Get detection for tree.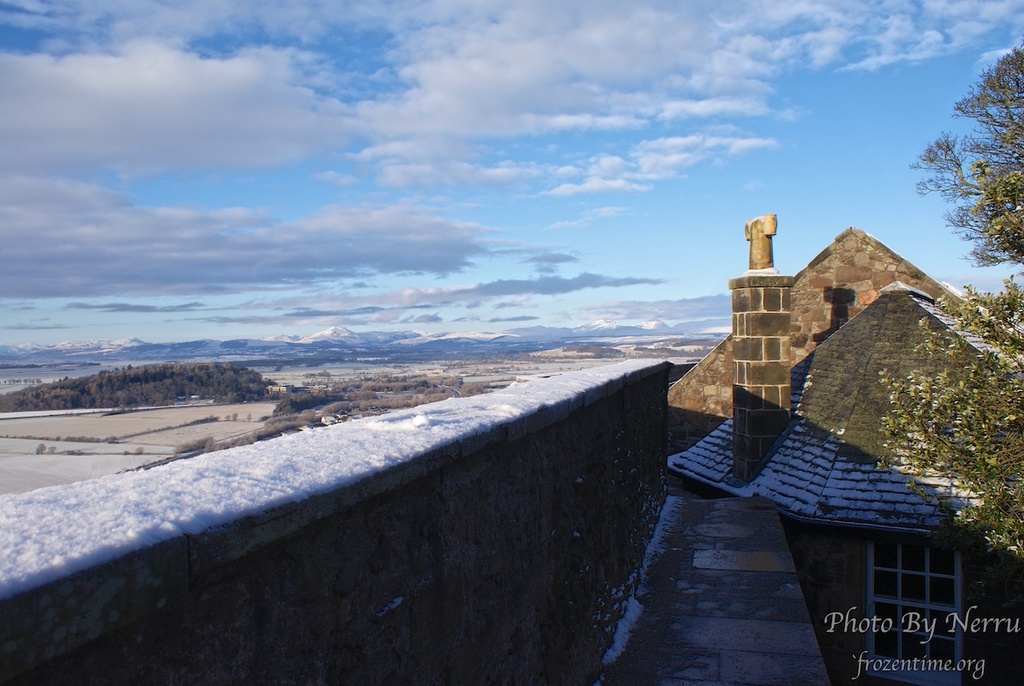
Detection: <region>905, 44, 1023, 263</region>.
